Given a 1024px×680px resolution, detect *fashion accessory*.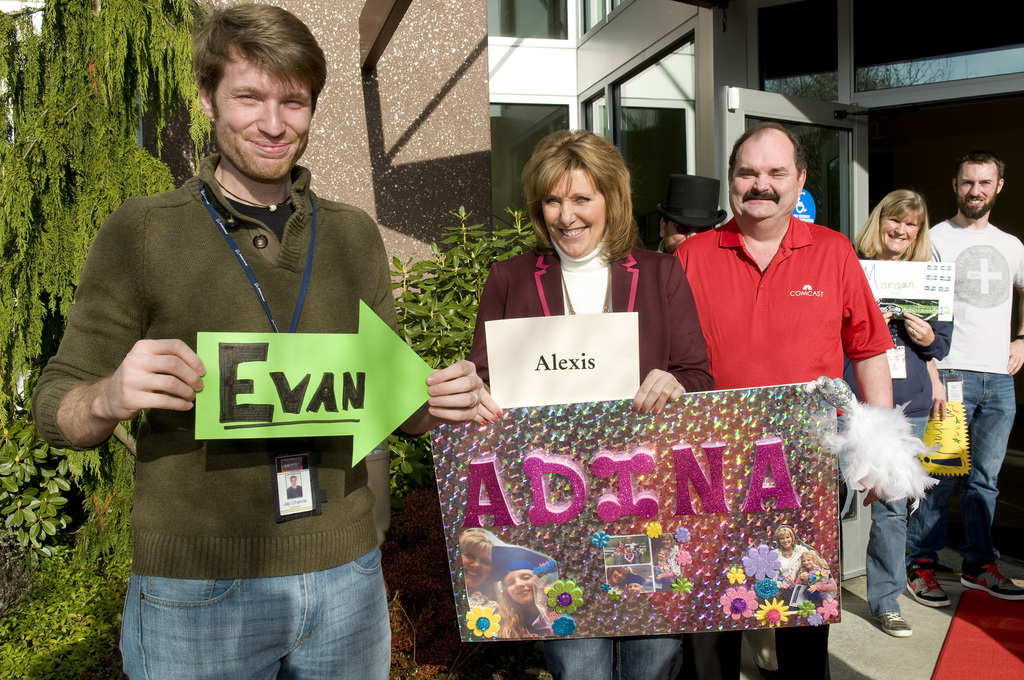
{"left": 817, "top": 392, "right": 943, "bottom": 517}.
